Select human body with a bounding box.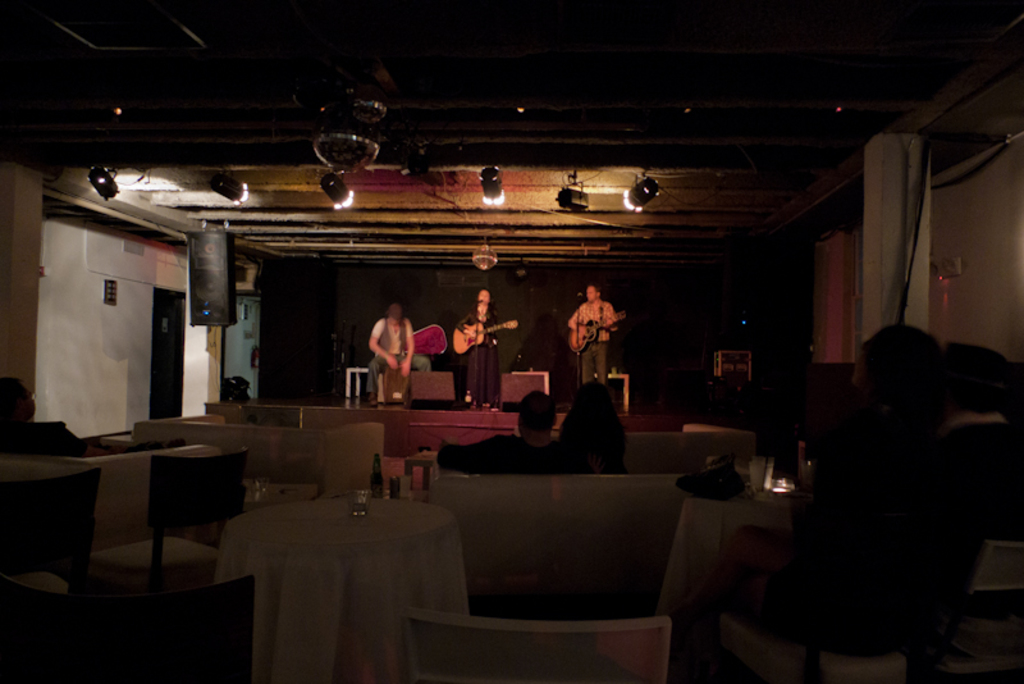
box(457, 305, 499, 414).
